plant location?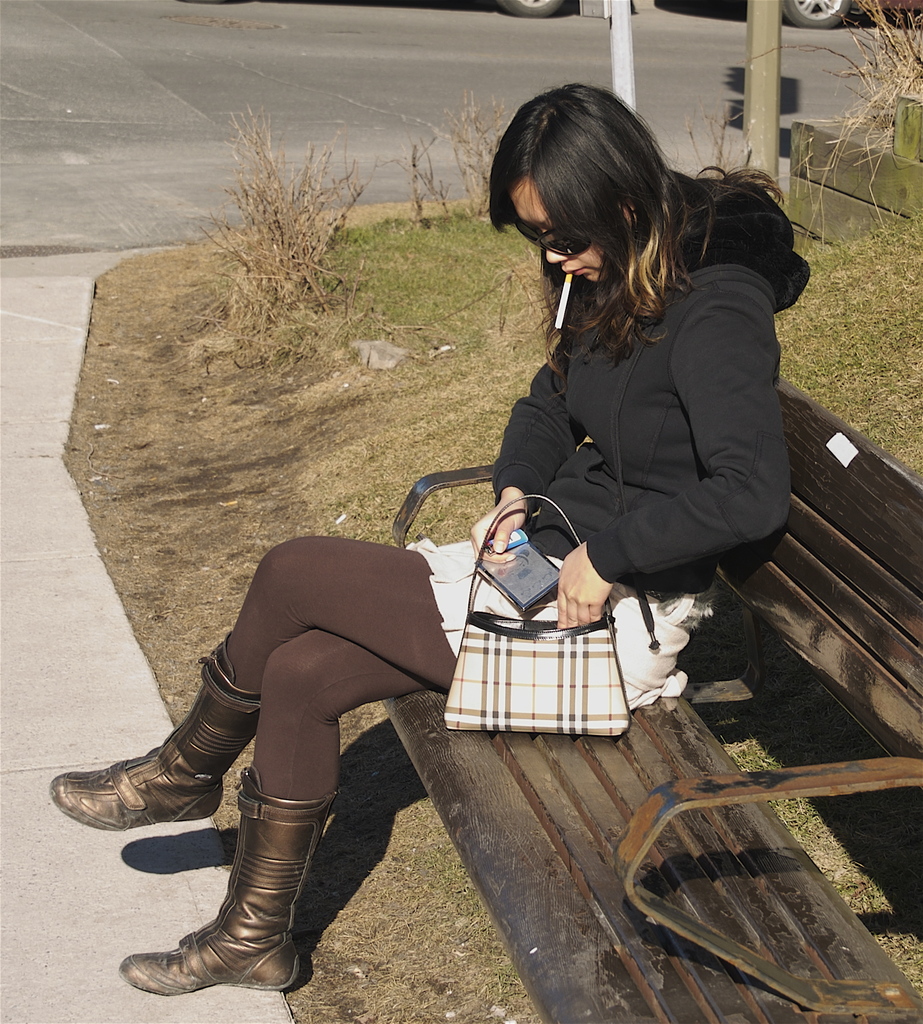
189,104,387,371
